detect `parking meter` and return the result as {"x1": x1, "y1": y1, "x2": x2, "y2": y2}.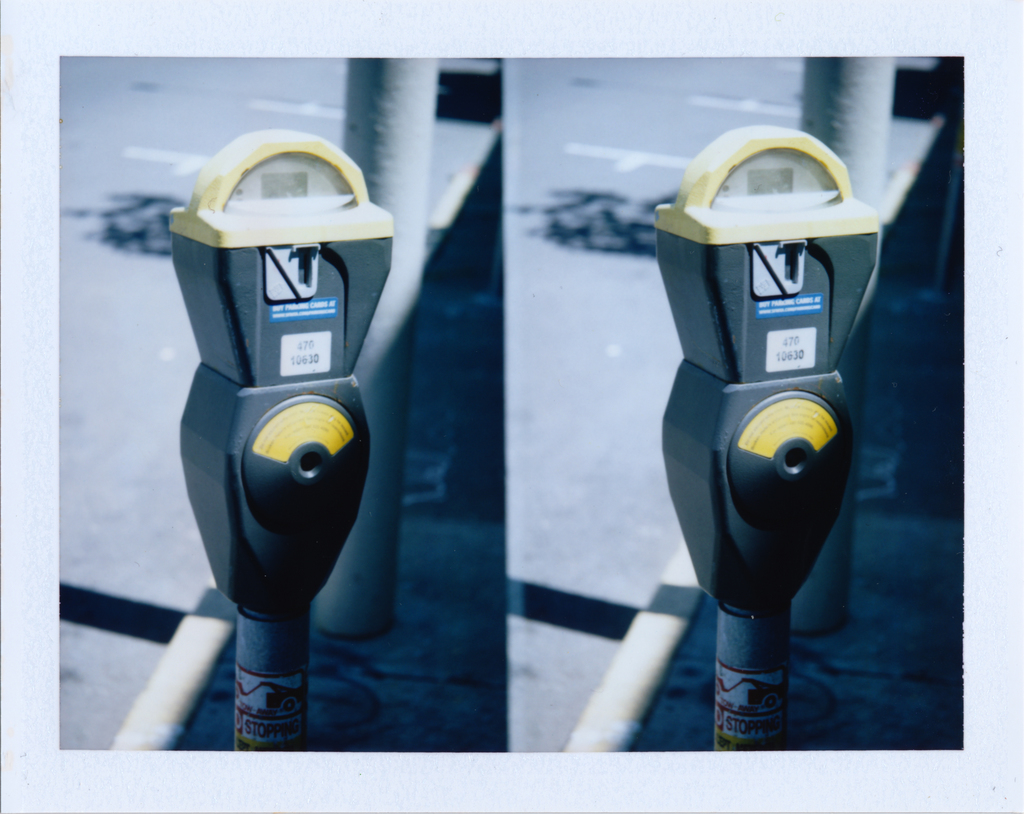
{"x1": 164, "y1": 131, "x2": 399, "y2": 607}.
